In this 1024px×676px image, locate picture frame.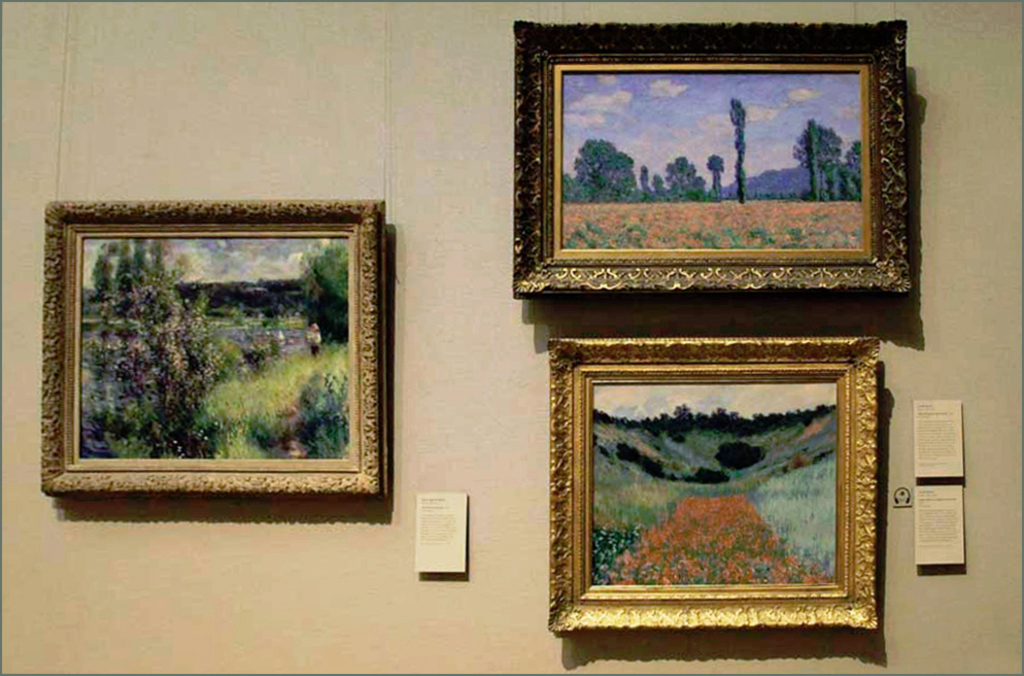
Bounding box: bbox=(508, 5, 922, 312).
